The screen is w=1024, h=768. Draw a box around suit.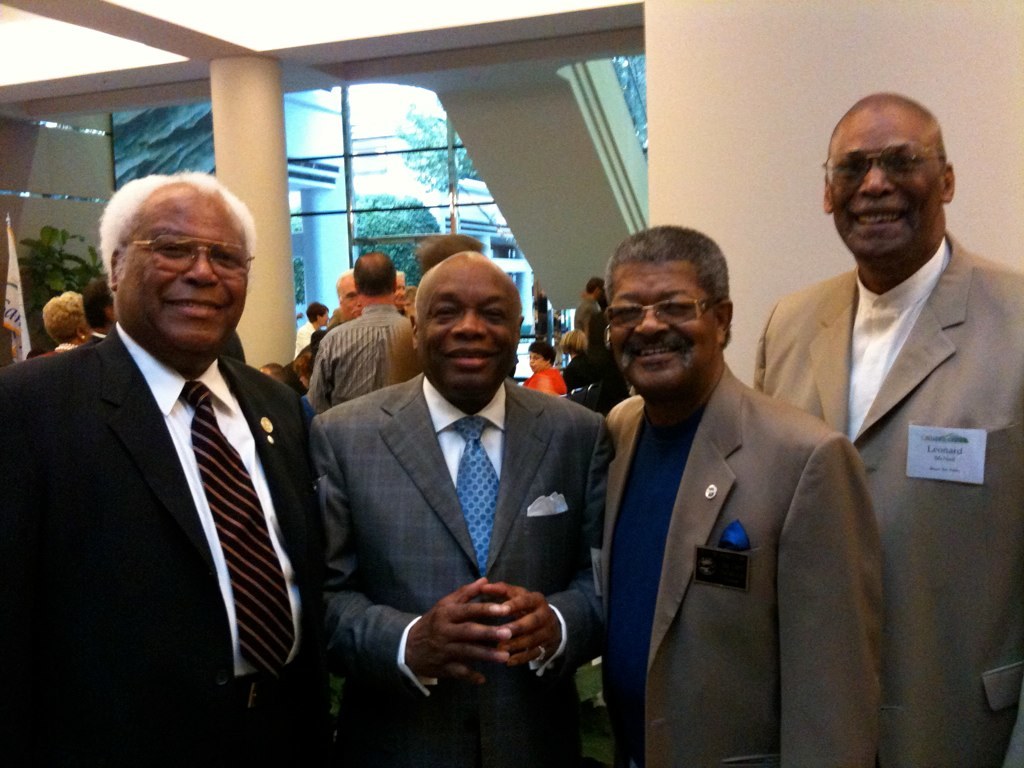
Rect(0, 319, 316, 767).
